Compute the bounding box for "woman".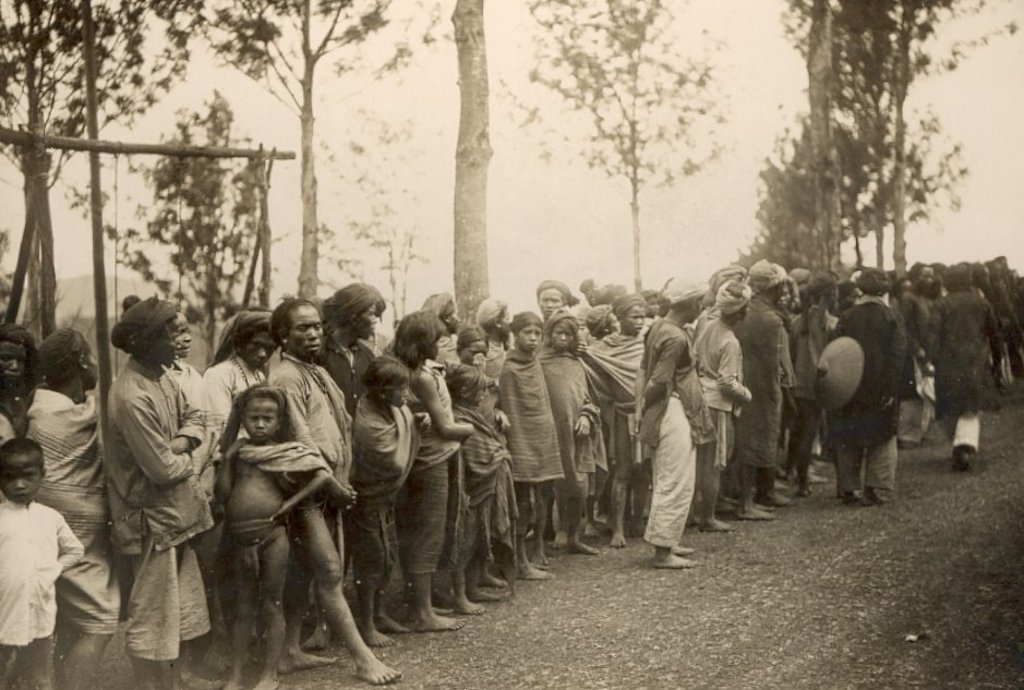
(x1=104, y1=295, x2=217, y2=689).
